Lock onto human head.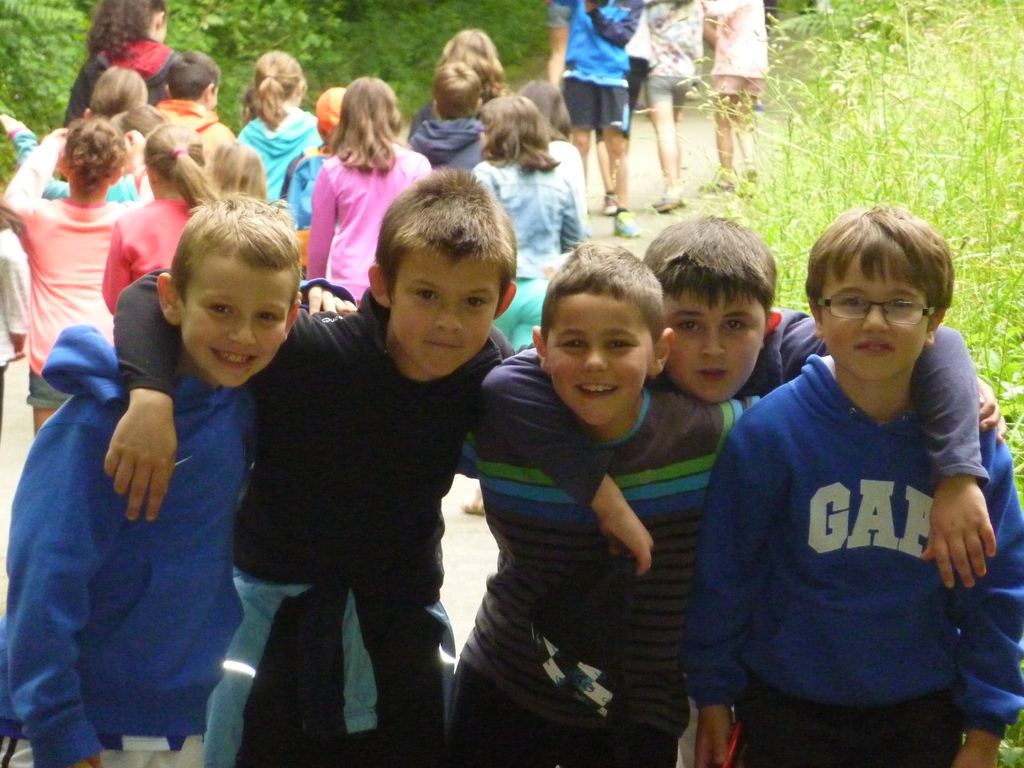
Locked: {"left": 156, "top": 189, "right": 302, "bottom": 390}.
